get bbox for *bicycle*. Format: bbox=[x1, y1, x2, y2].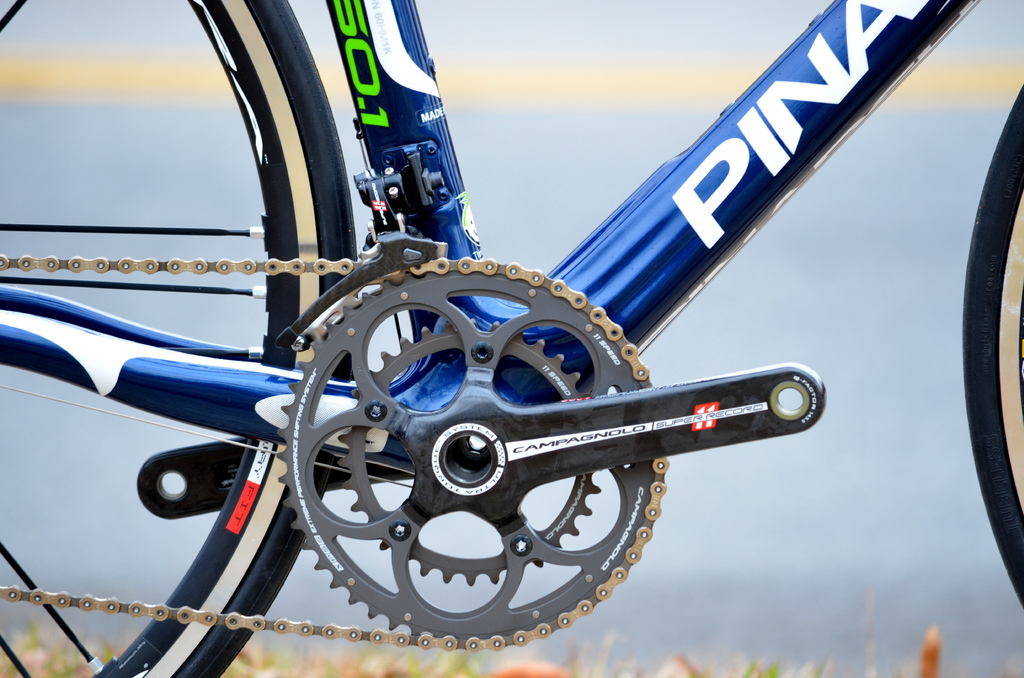
bbox=[0, 0, 1023, 677].
